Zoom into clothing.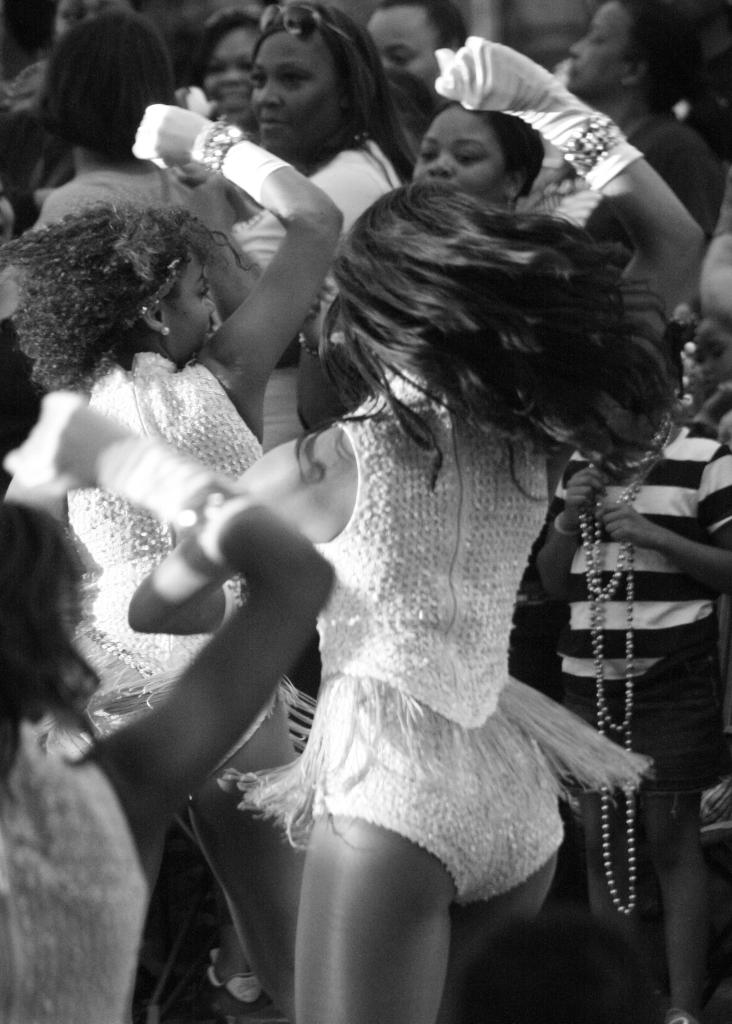
Zoom target: pyautogui.locateOnScreen(32, 342, 290, 811).
